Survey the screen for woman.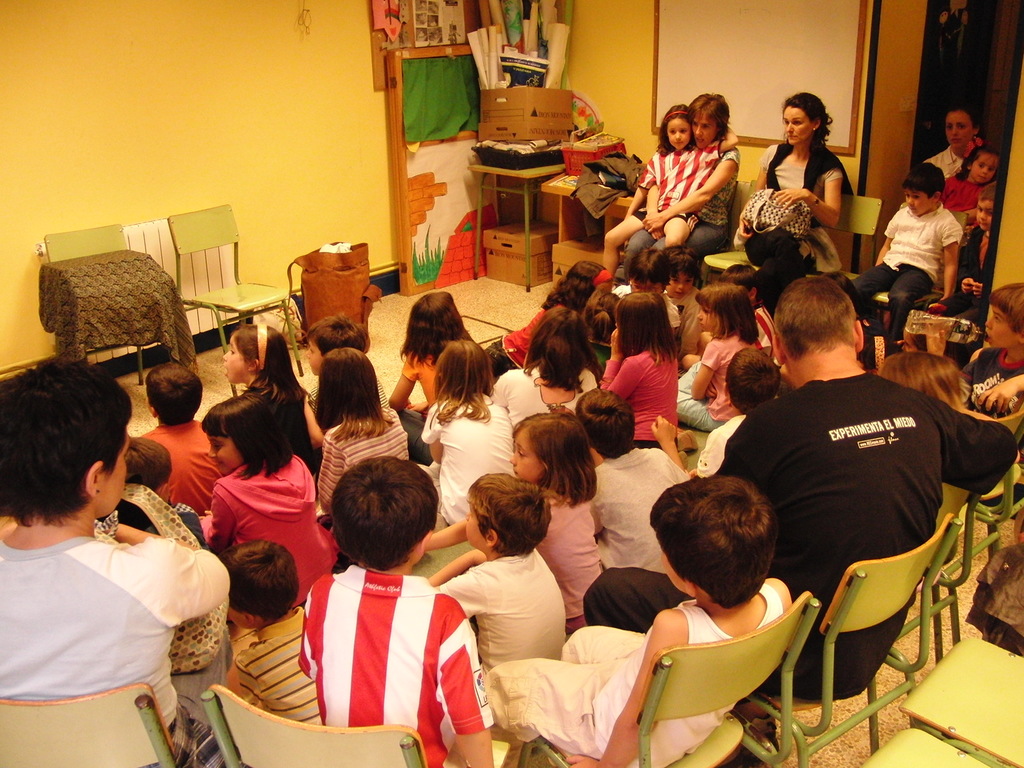
Survey found: x1=623 y1=93 x2=740 y2=274.
